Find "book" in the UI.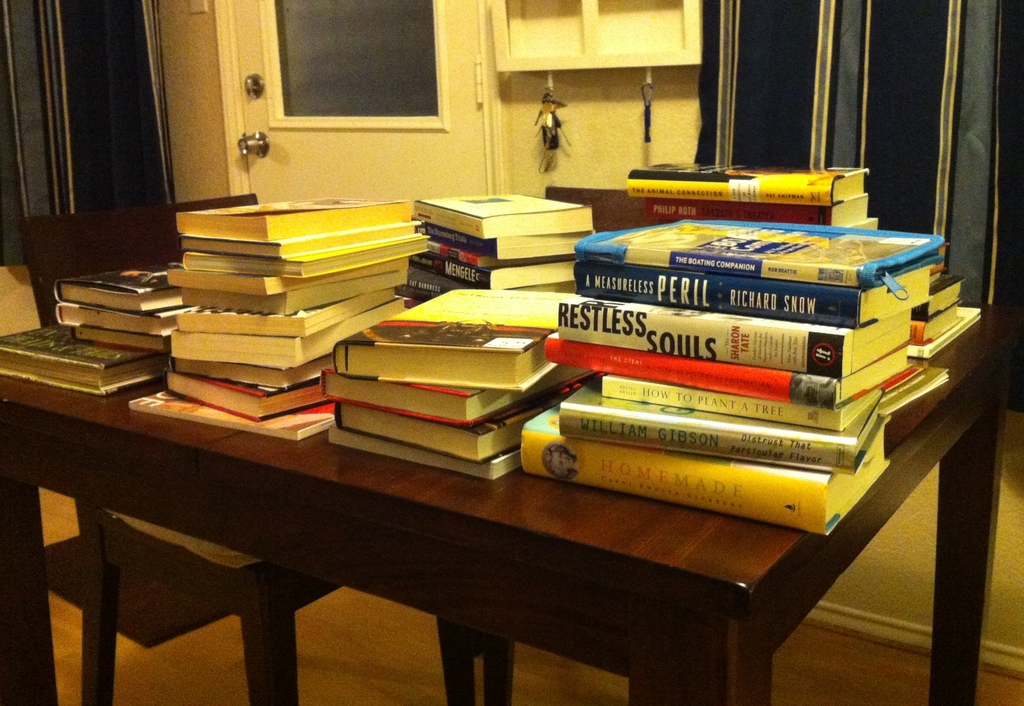
UI element at (x1=320, y1=431, x2=522, y2=482).
